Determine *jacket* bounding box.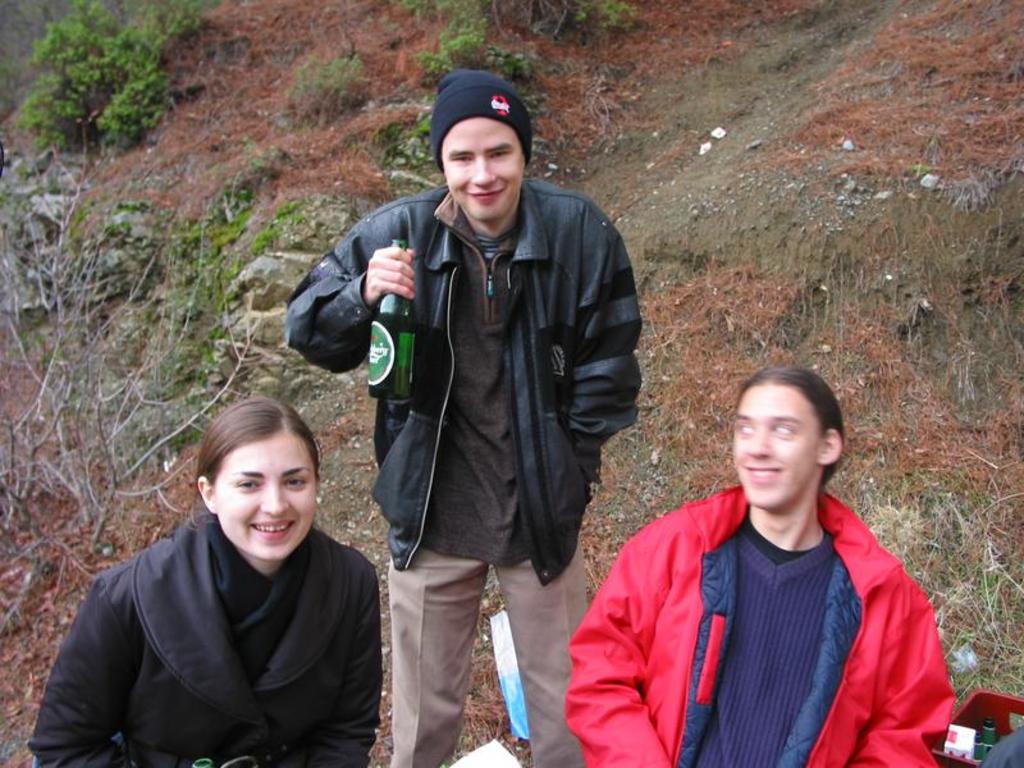
Determined: left=558, top=481, right=957, bottom=767.
